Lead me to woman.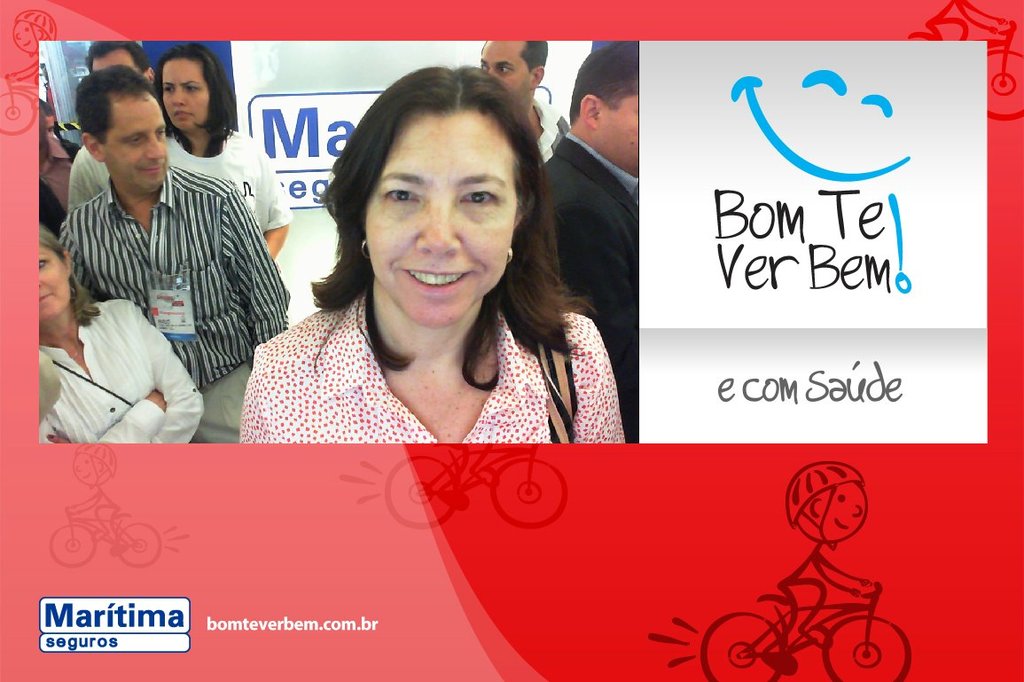
Lead to [36, 228, 204, 443].
